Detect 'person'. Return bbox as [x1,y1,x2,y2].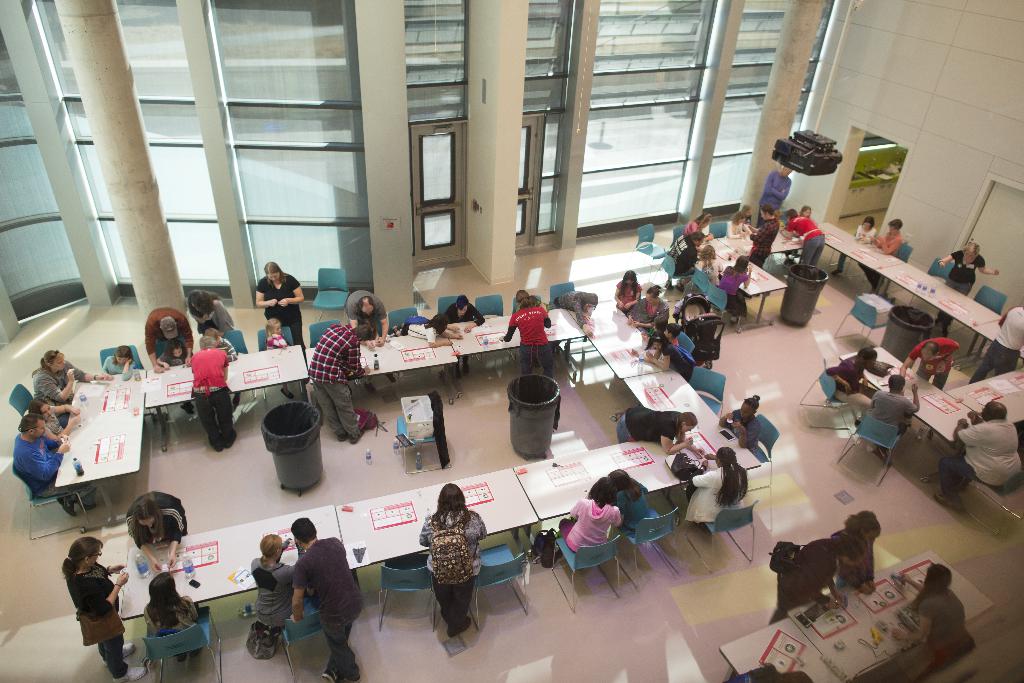
[252,263,307,357].
